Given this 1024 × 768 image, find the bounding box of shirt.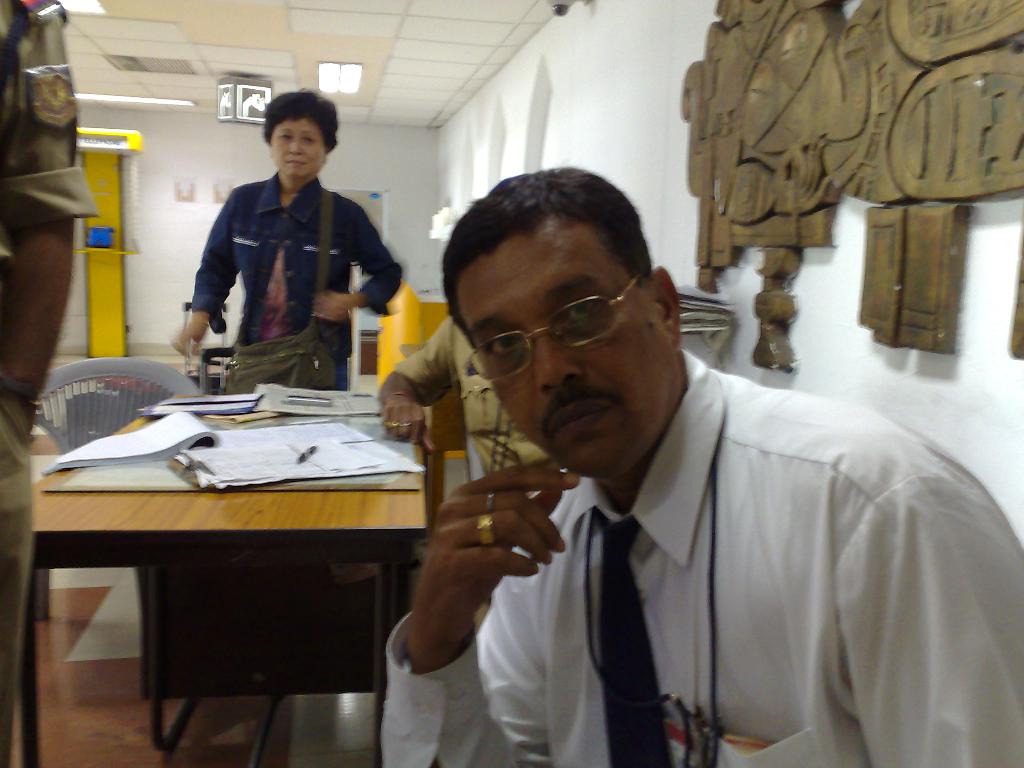
Rect(349, 244, 1023, 744).
